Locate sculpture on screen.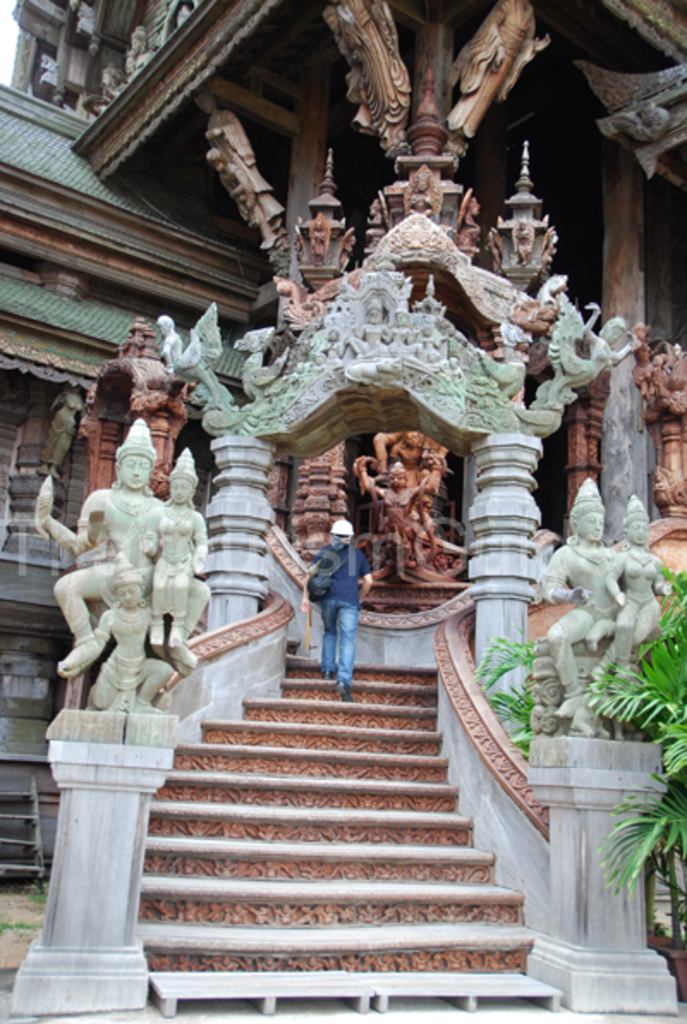
On screen at 520, 297, 629, 430.
